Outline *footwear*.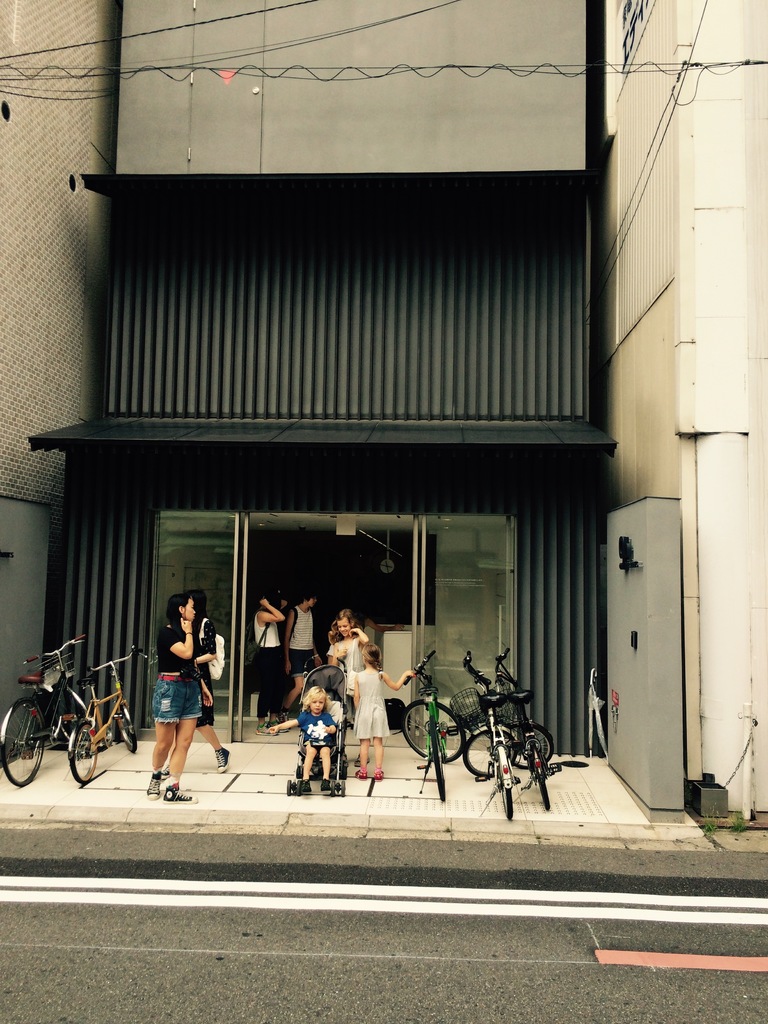
Outline: bbox=(319, 779, 332, 793).
